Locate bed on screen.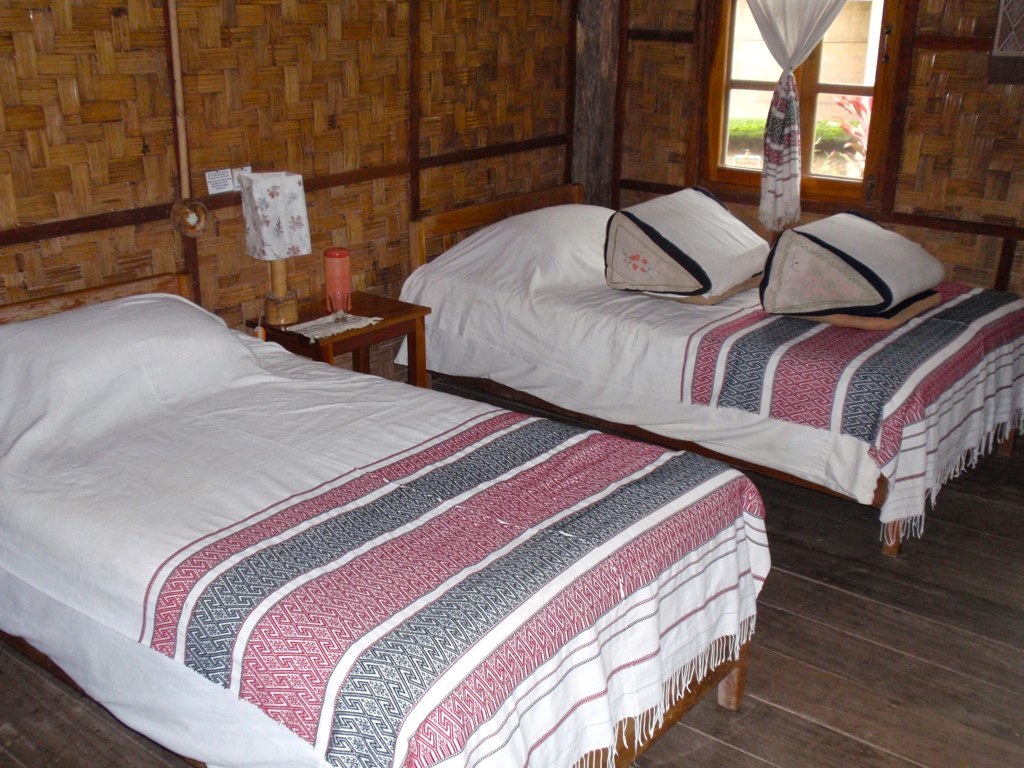
On screen at left=0, top=287, right=775, bottom=767.
